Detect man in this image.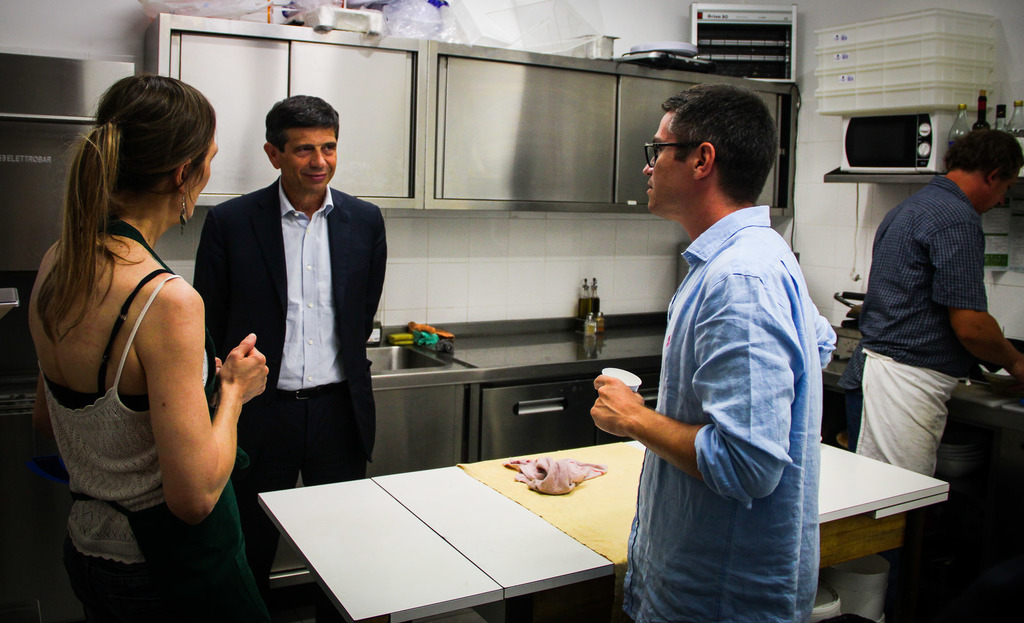
Detection: {"left": 591, "top": 83, "right": 838, "bottom": 622}.
